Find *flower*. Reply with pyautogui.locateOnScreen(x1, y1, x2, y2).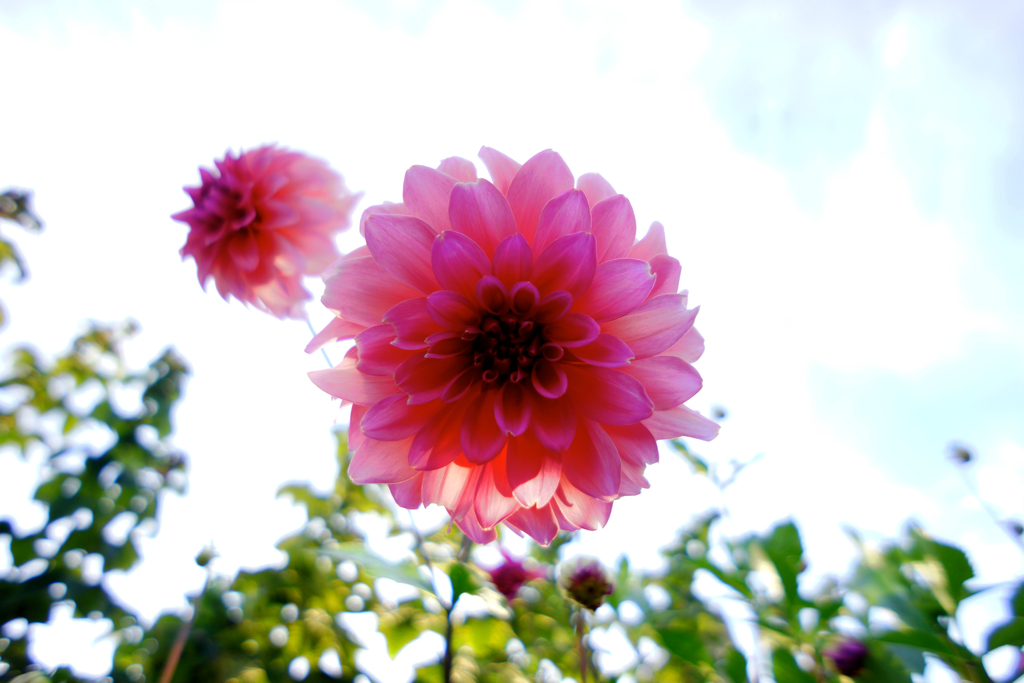
pyautogui.locateOnScreen(168, 140, 365, 320).
